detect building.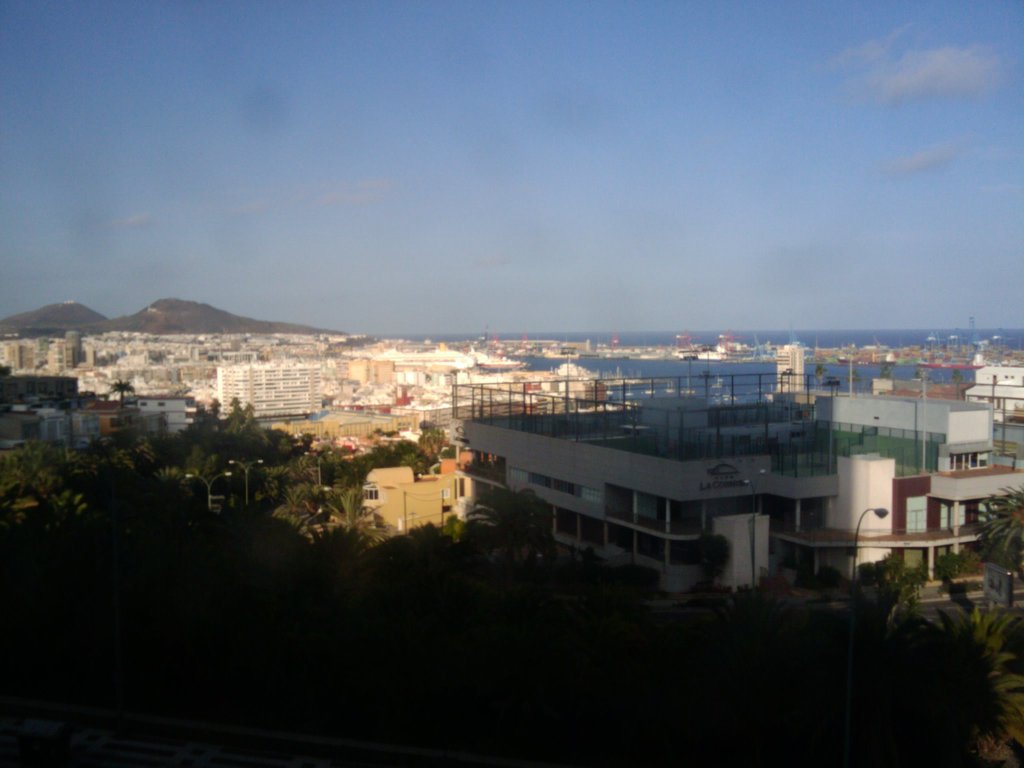
Detected at x1=209, y1=358, x2=330, y2=422.
